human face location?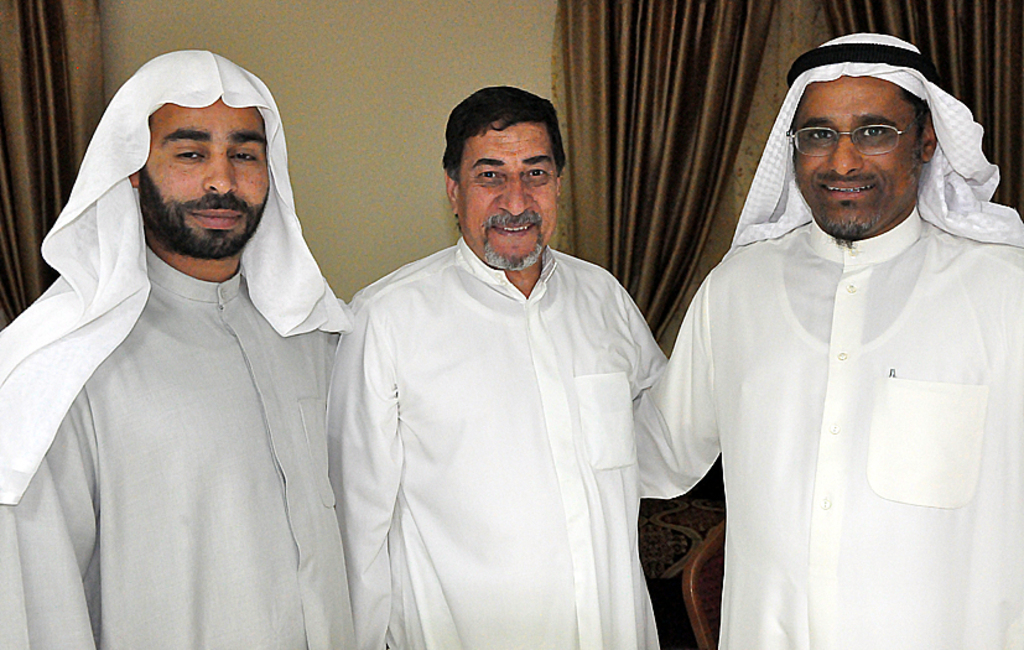
(140,97,272,254)
